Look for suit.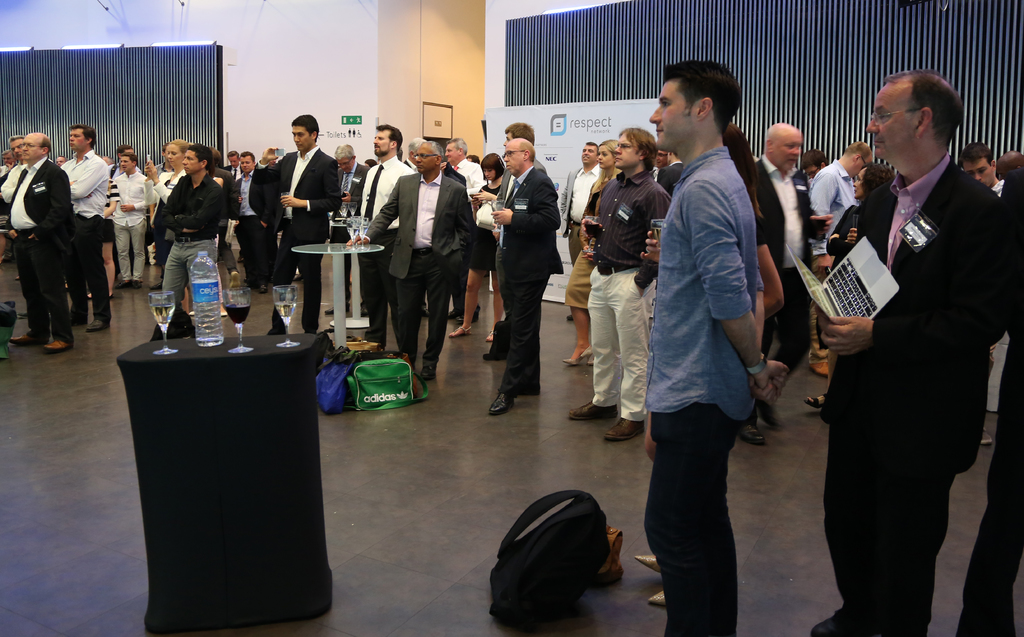
Found: <box>4,161,75,340</box>.
